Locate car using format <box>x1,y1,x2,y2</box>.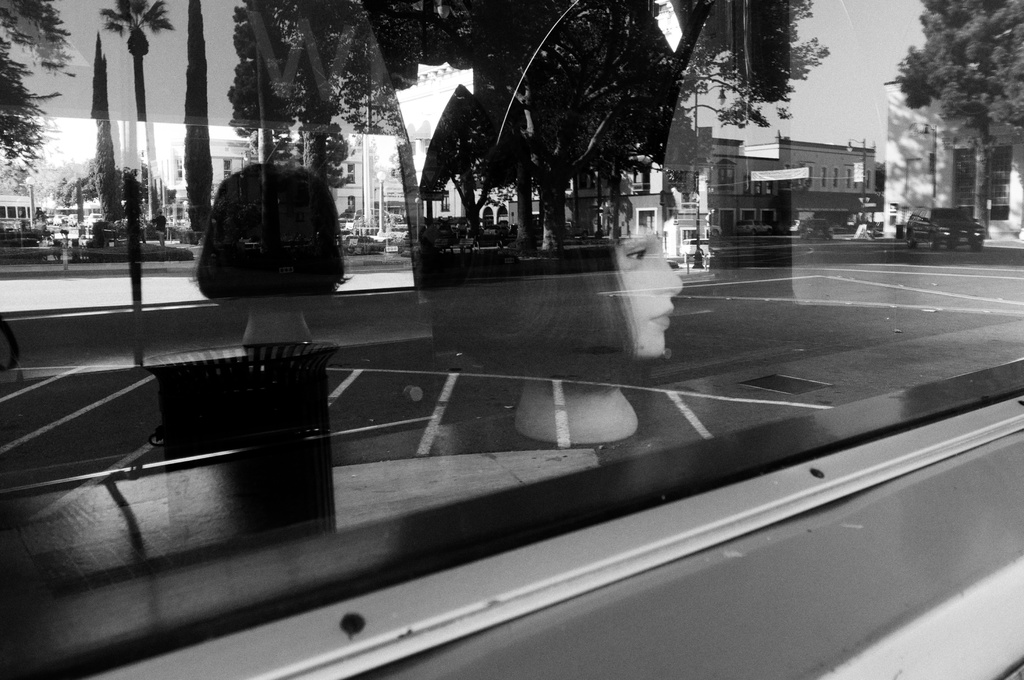
<box>342,231,389,256</box>.
